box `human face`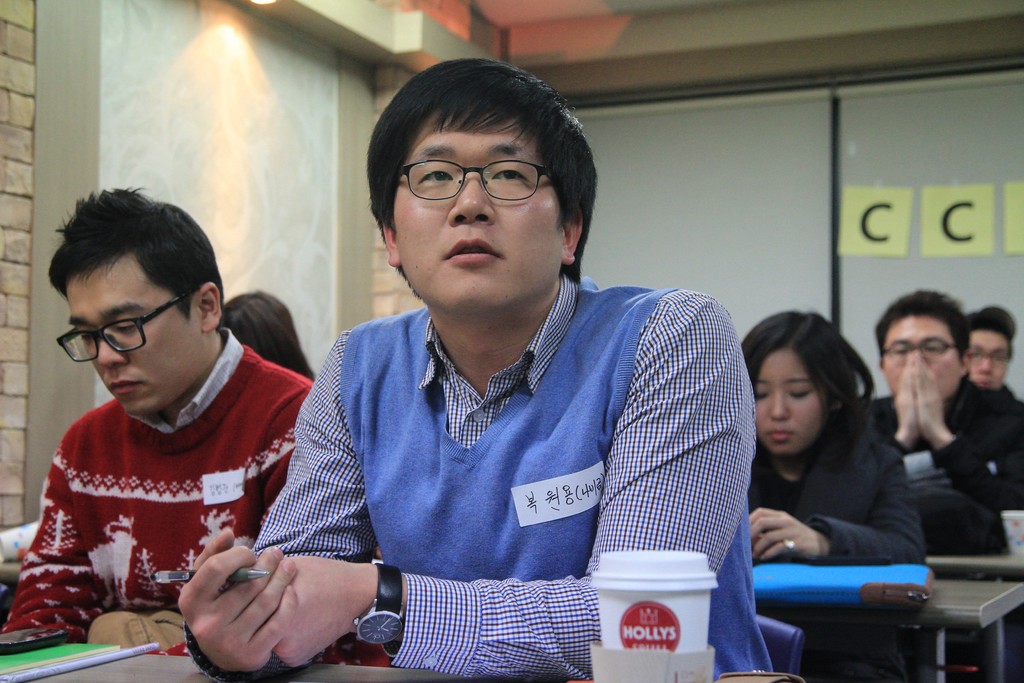
749/338/830/450
